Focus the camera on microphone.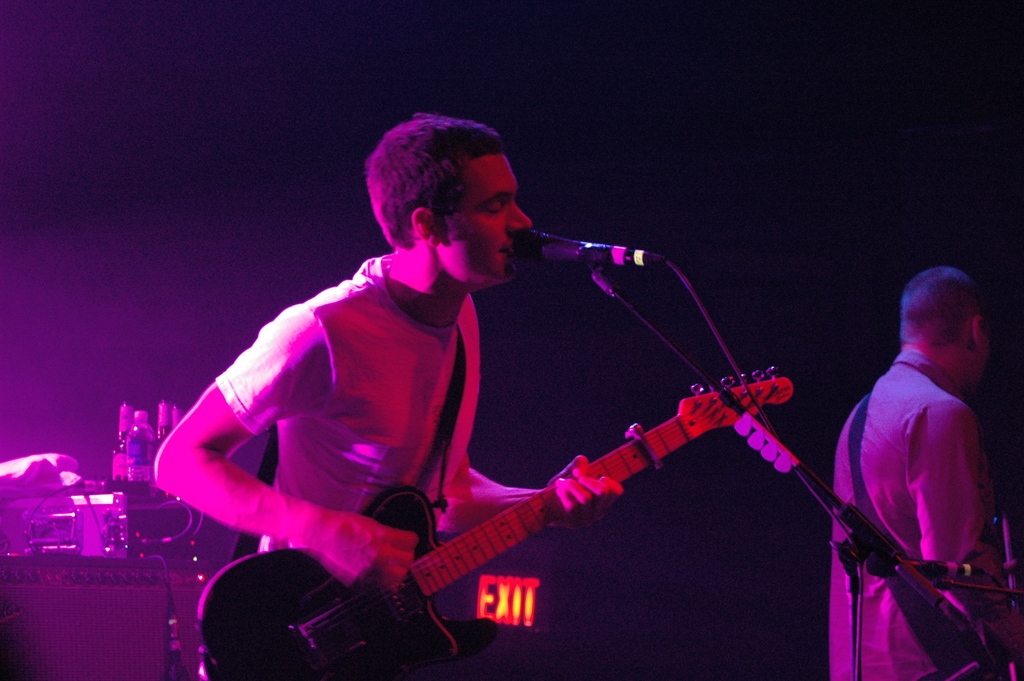
Focus region: 509 229 669 274.
